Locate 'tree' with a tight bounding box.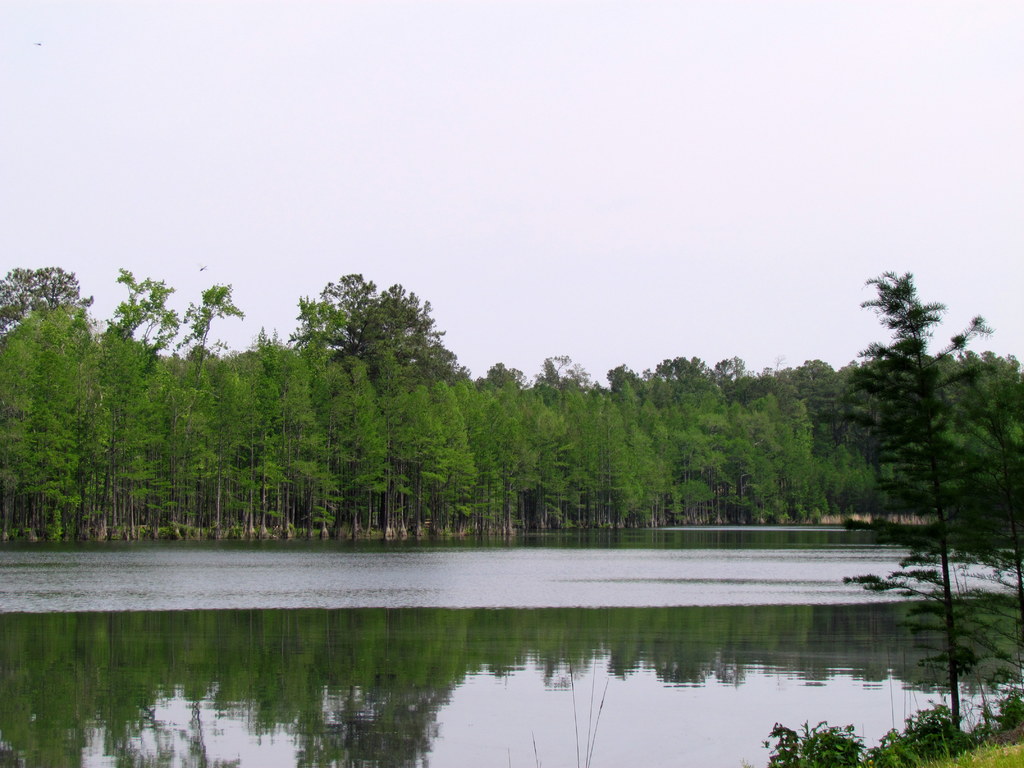
x1=900 y1=349 x2=1023 y2=537.
